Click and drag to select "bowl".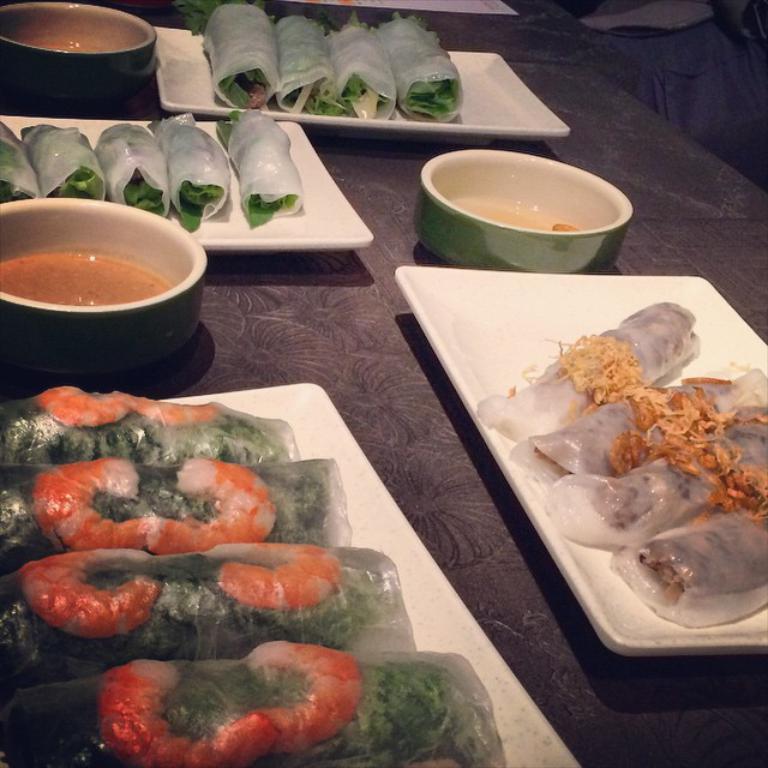
Selection: locate(0, 5, 155, 118).
